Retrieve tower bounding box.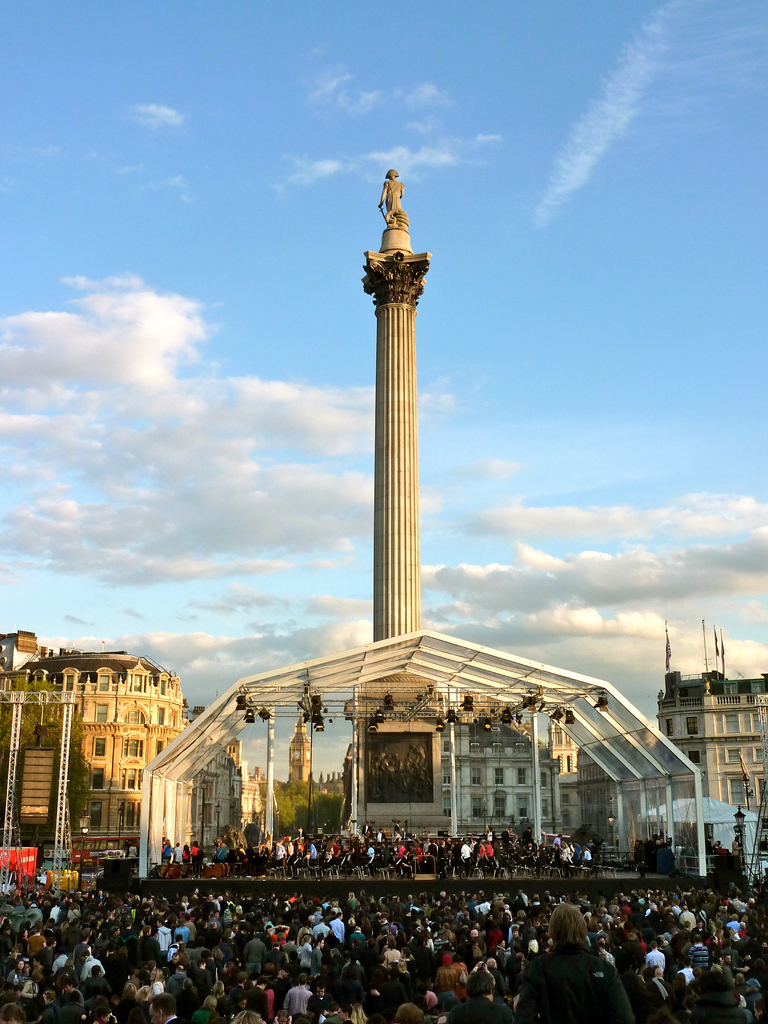
Bounding box: (302, 144, 495, 731).
